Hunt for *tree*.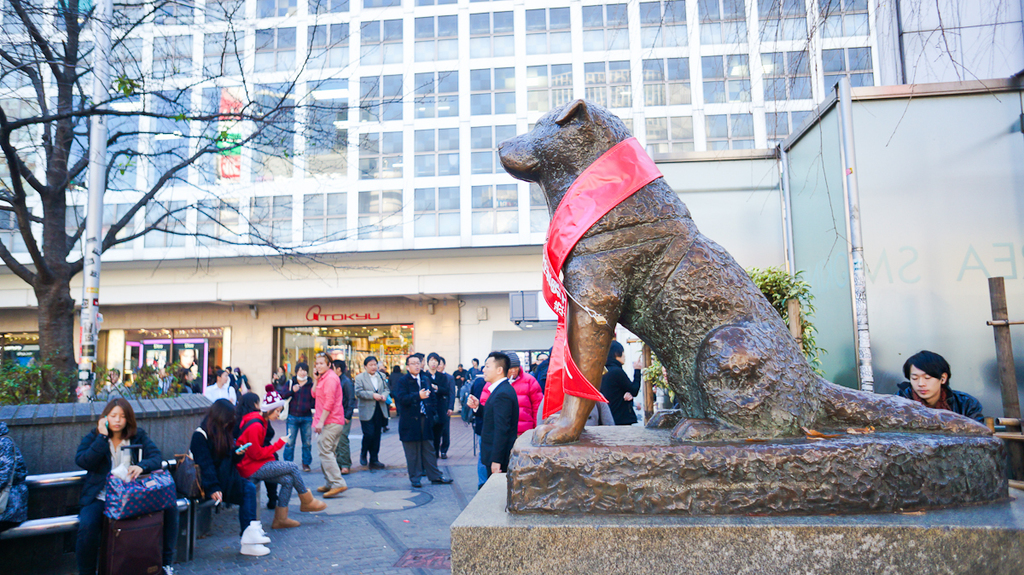
Hunted down at BBox(597, 0, 1023, 183).
